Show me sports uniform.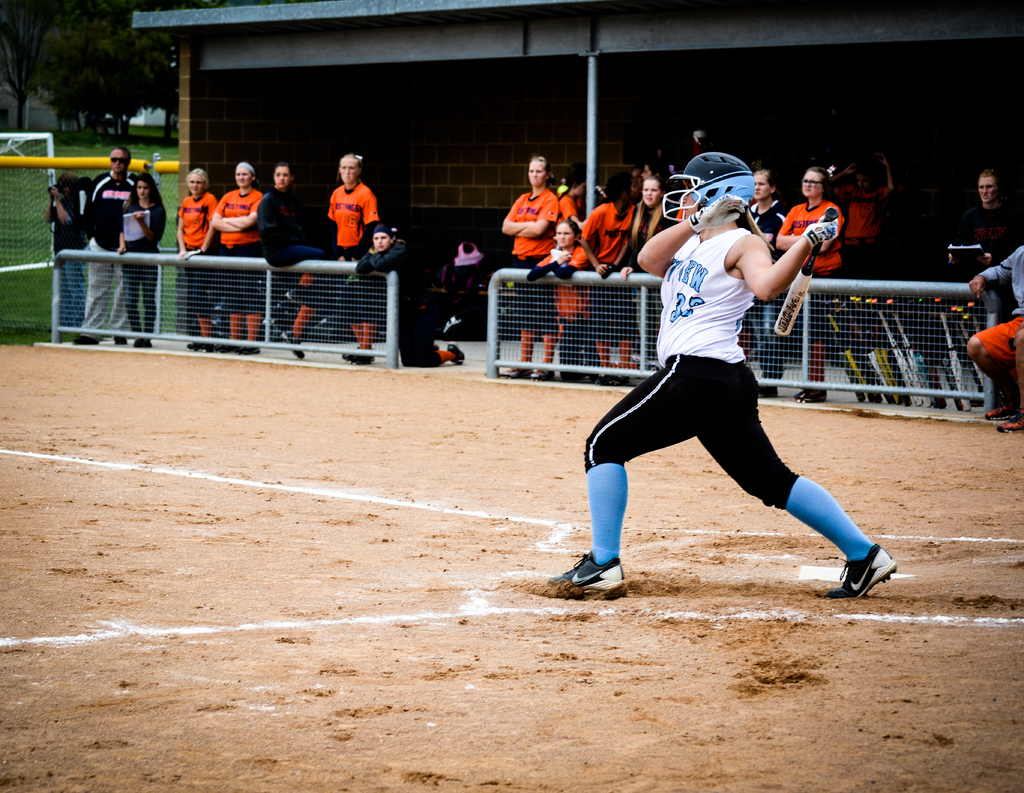
sports uniform is here: x1=329, y1=179, x2=377, y2=353.
